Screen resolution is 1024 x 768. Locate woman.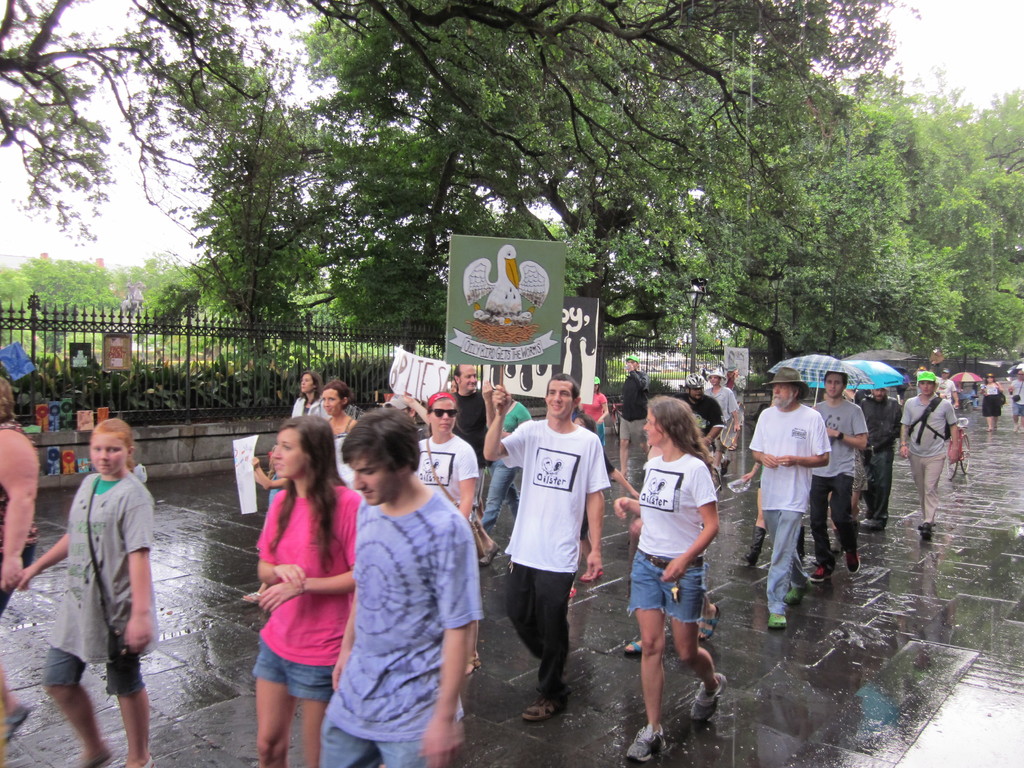
[x1=484, y1=397, x2=532, y2=532].
